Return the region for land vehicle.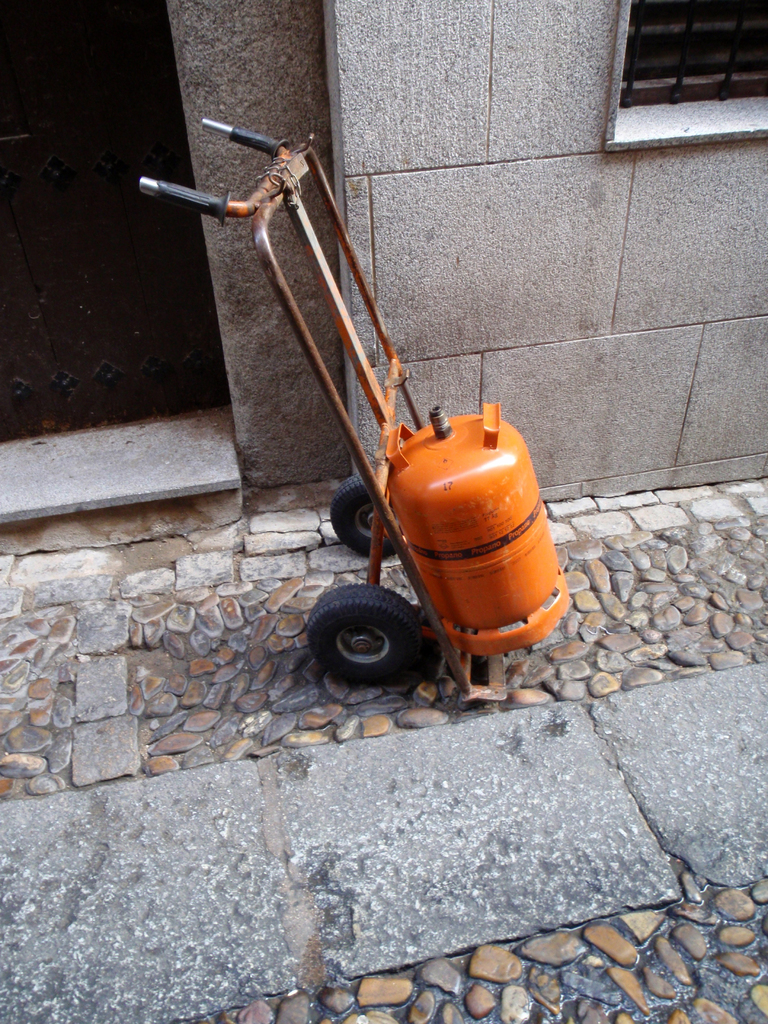
(left=116, top=121, right=561, bottom=659).
